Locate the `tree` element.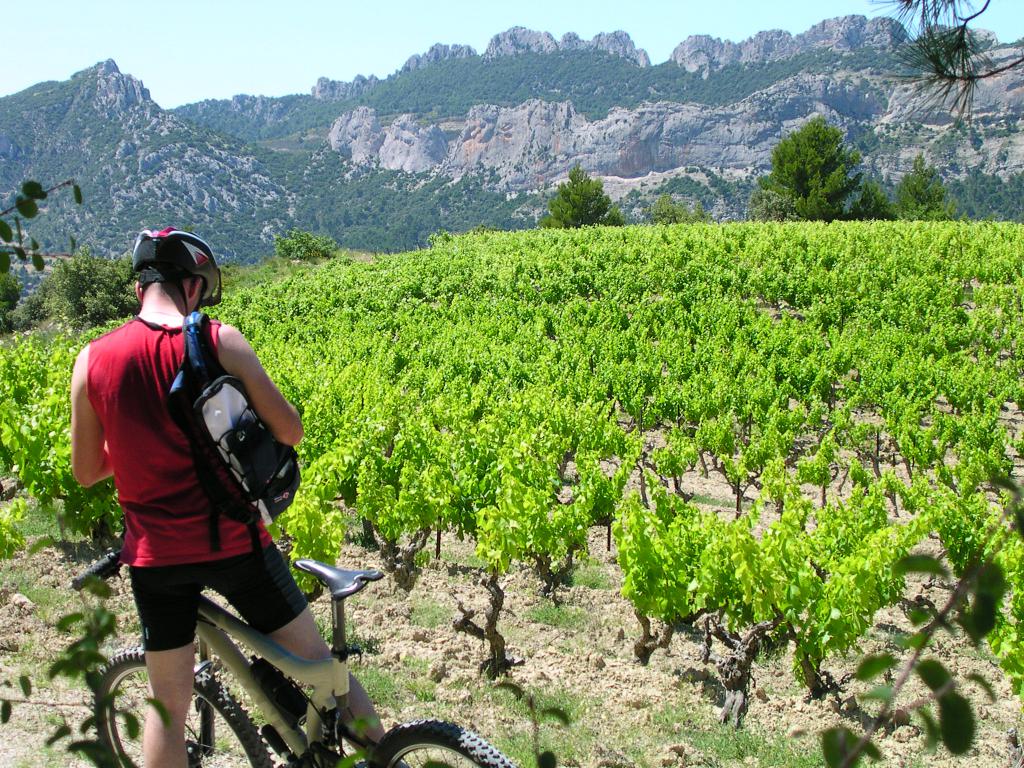
Element bbox: pyautogui.locateOnScreen(845, 179, 892, 220).
